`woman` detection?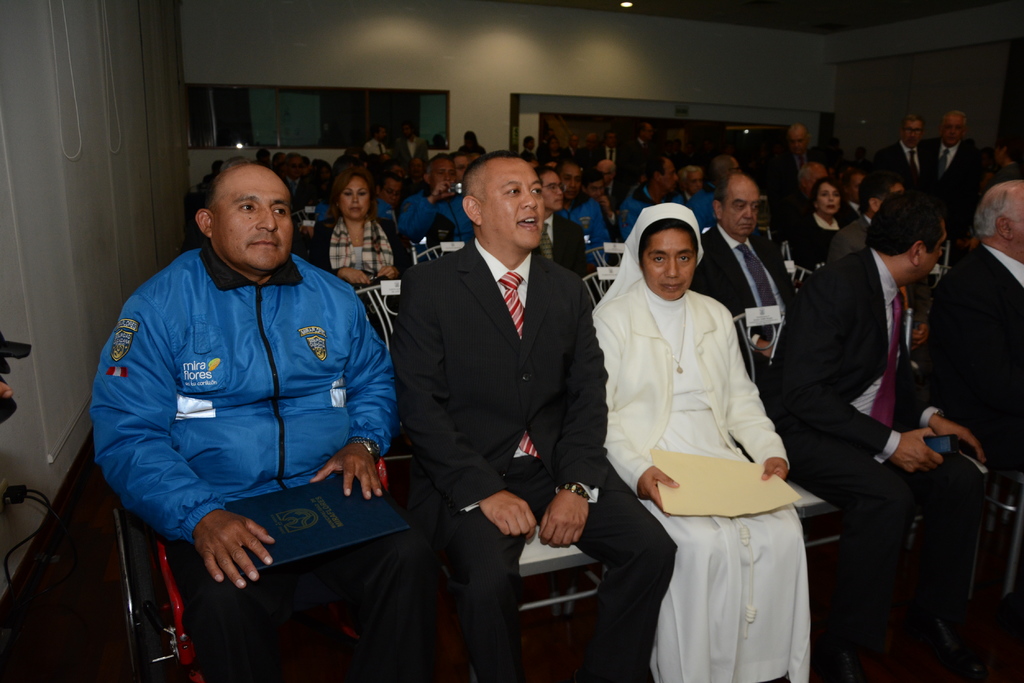
region(599, 195, 824, 682)
